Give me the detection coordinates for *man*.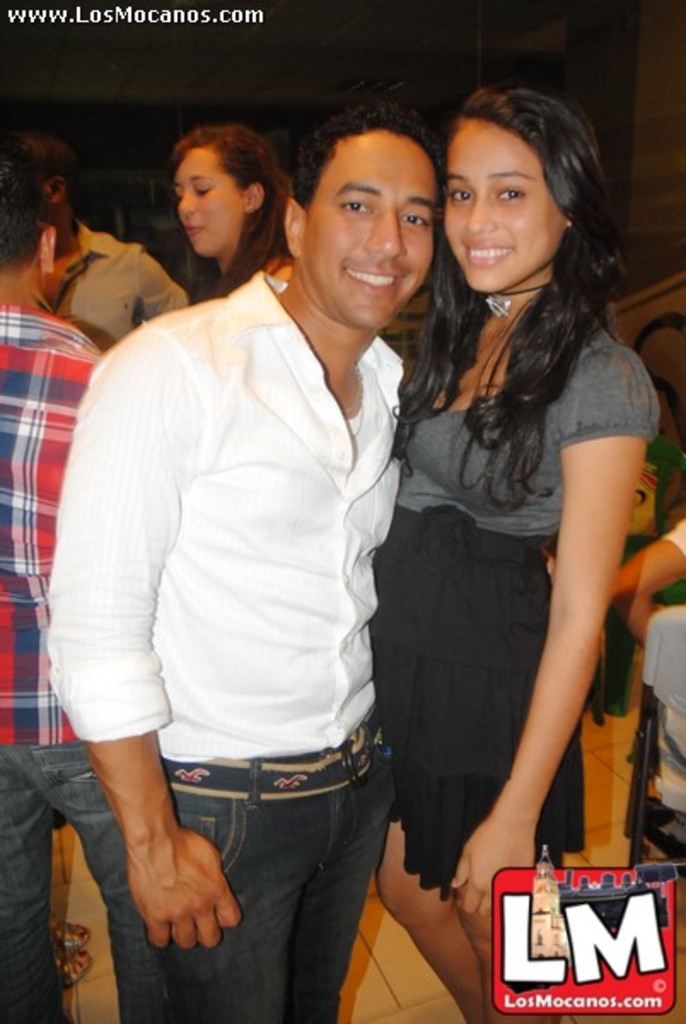
detection(5, 137, 188, 343).
